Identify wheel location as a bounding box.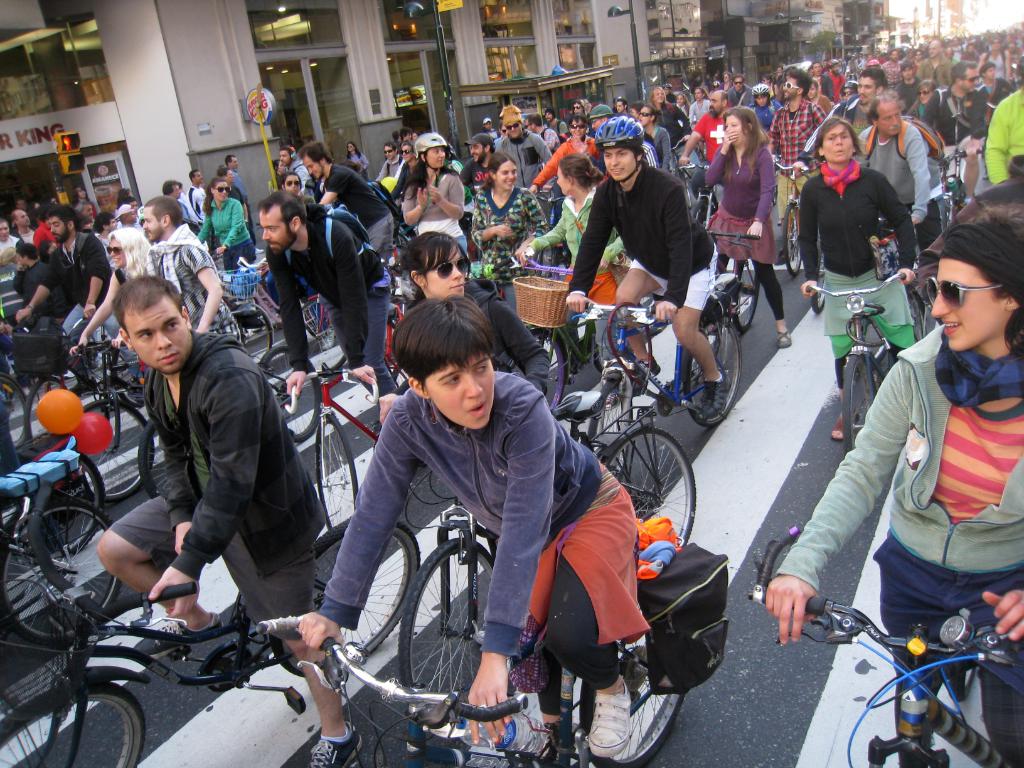
bbox=[881, 291, 932, 373].
